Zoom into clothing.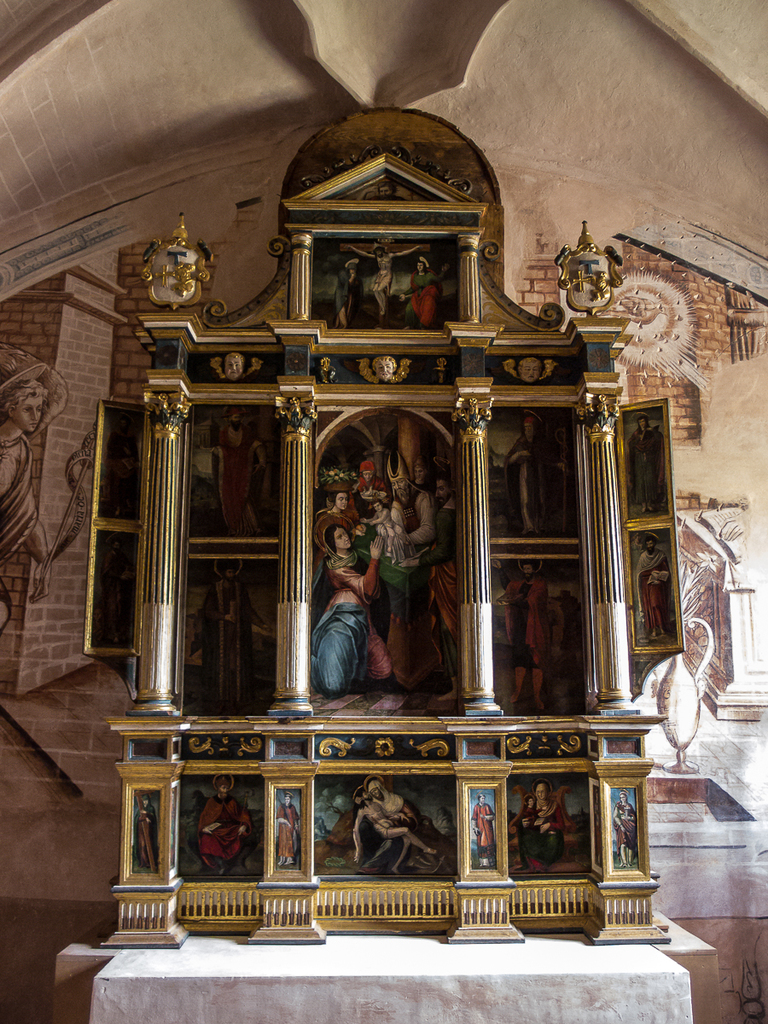
Zoom target: region(0, 439, 41, 569).
